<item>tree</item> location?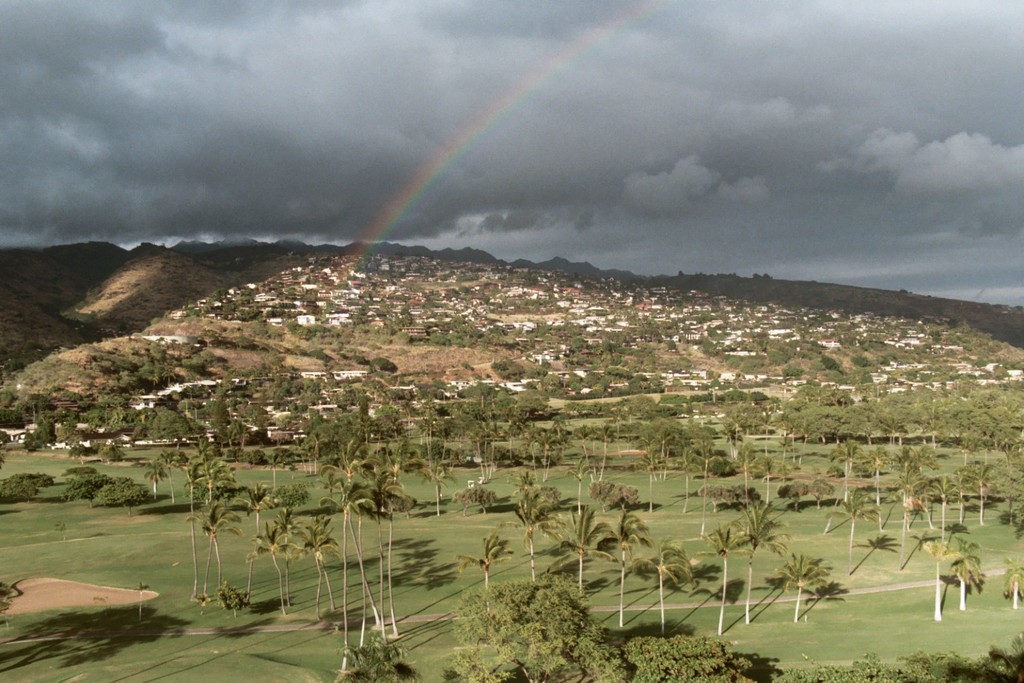
458,486,475,516
